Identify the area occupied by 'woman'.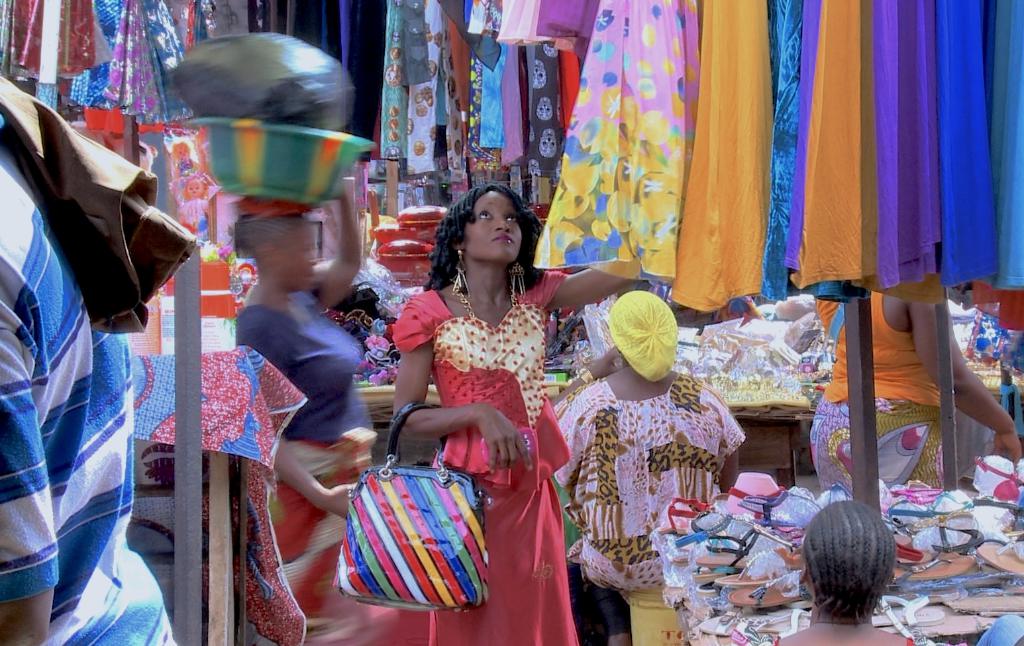
Area: detection(804, 271, 1023, 496).
